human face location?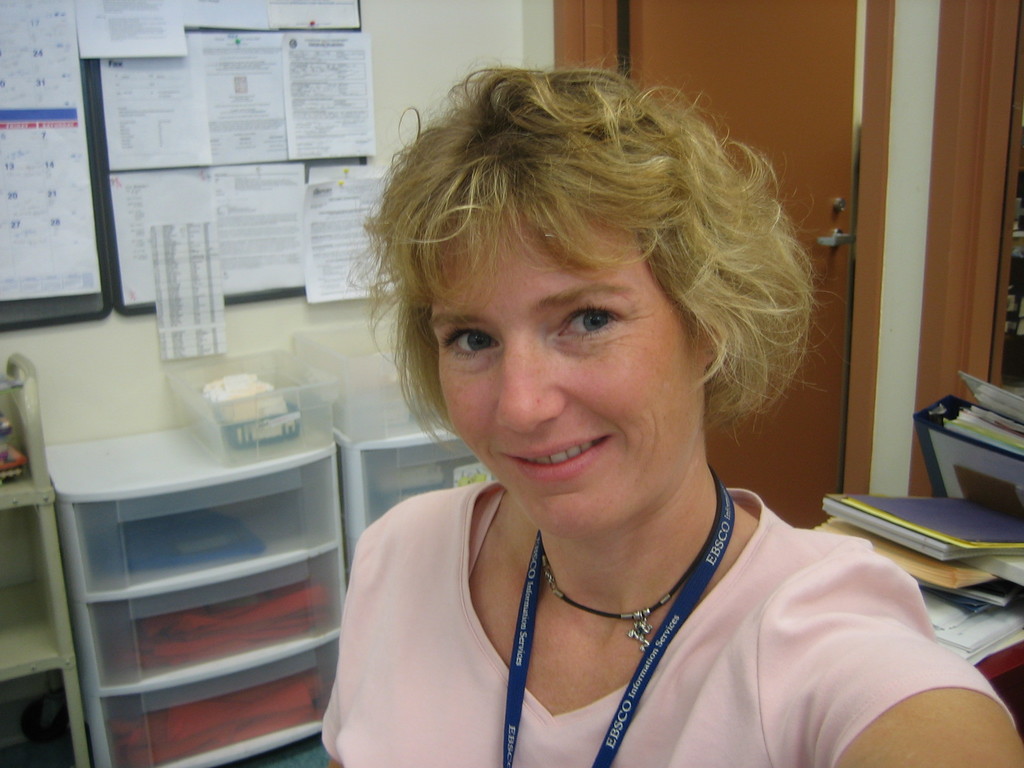
<bbox>432, 212, 706, 540</bbox>
